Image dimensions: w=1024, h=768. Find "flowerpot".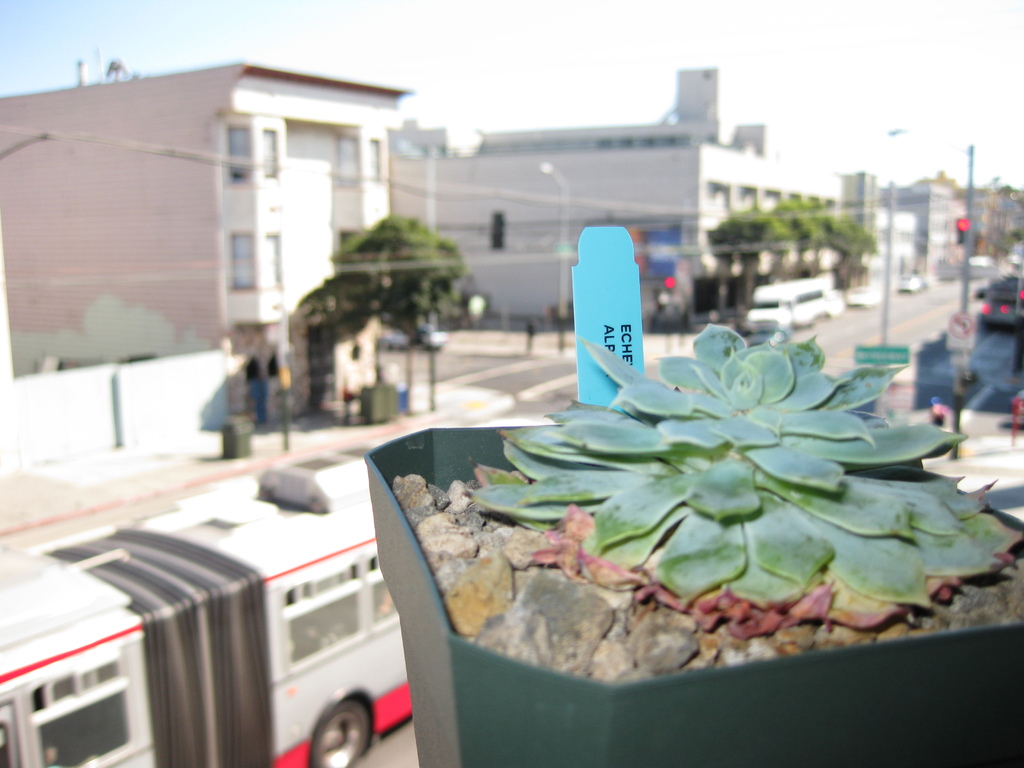
(364,428,1023,767).
